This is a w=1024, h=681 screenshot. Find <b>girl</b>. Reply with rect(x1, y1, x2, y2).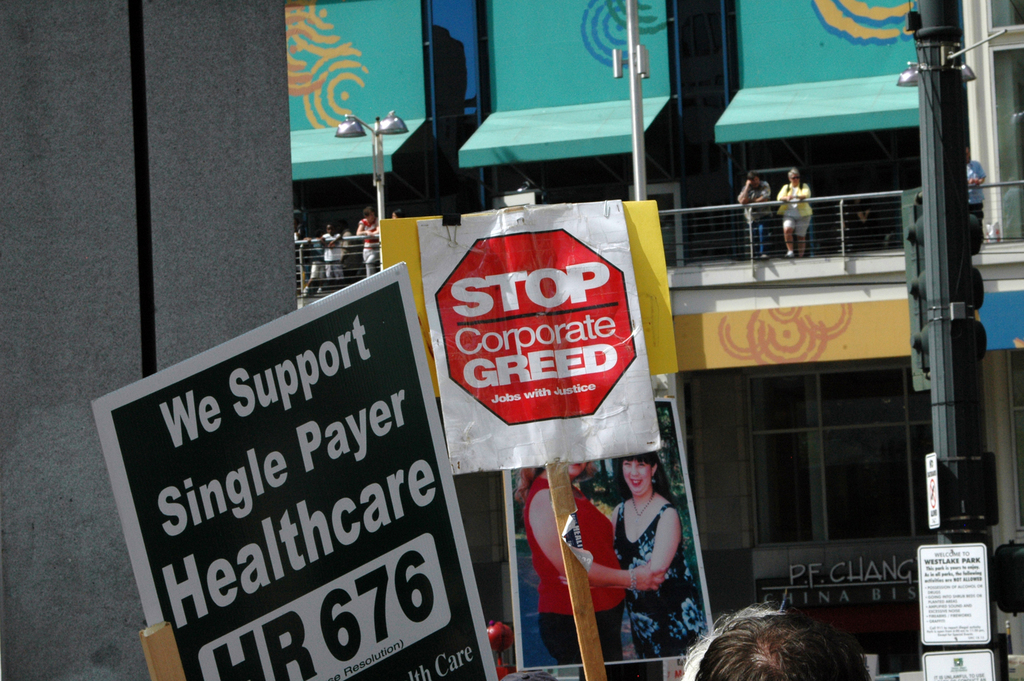
rect(311, 222, 349, 275).
